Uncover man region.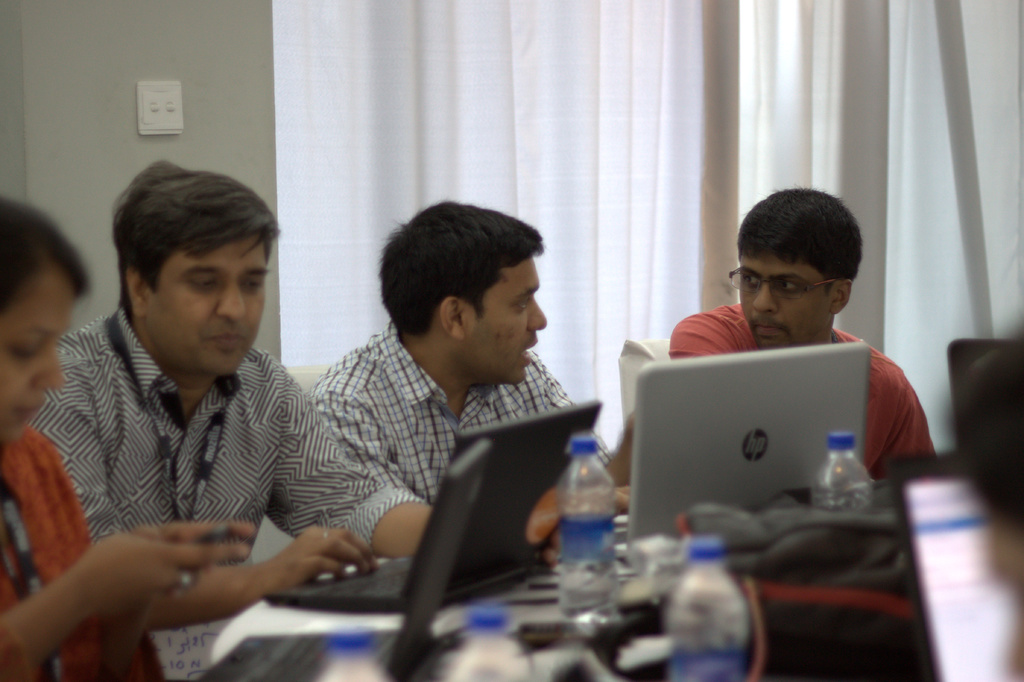
Uncovered: crop(29, 158, 435, 627).
